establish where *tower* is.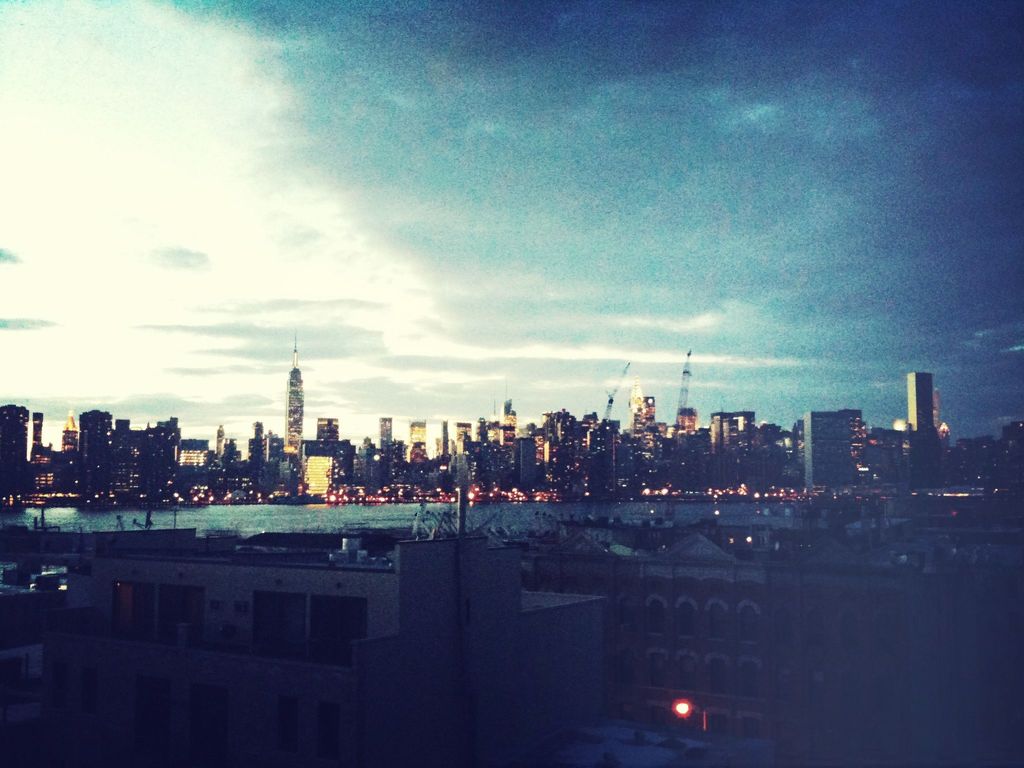
Established at select_region(501, 397, 514, 450).
